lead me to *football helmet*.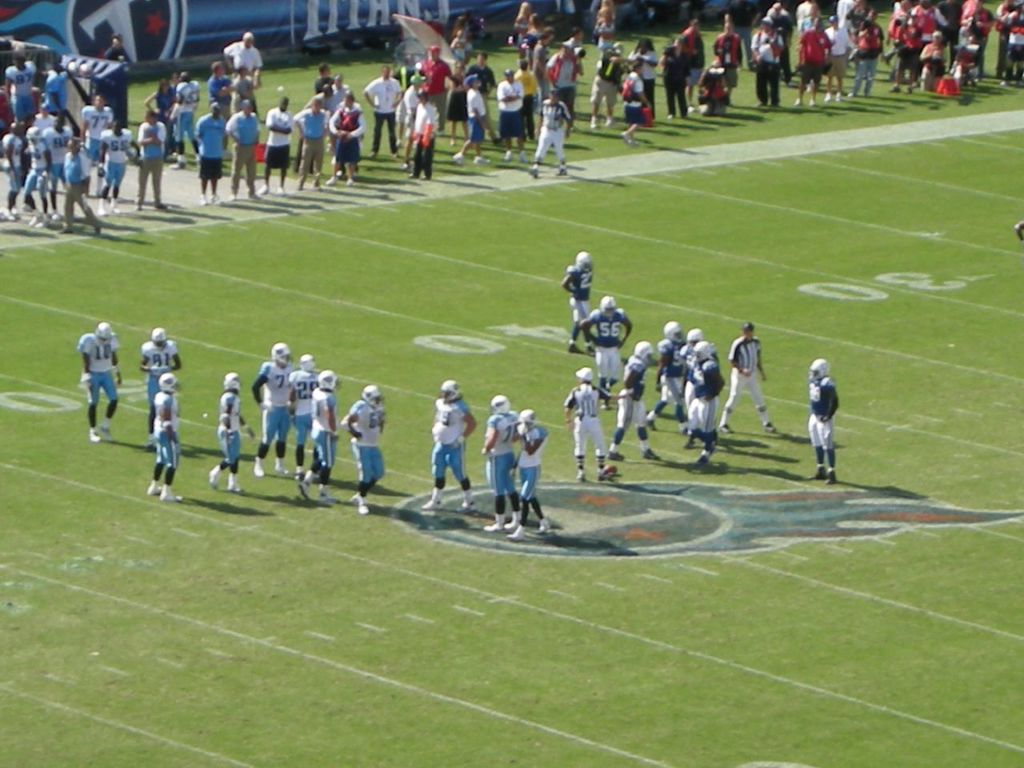
Lead to select_region(313, 370, 334, 394).
